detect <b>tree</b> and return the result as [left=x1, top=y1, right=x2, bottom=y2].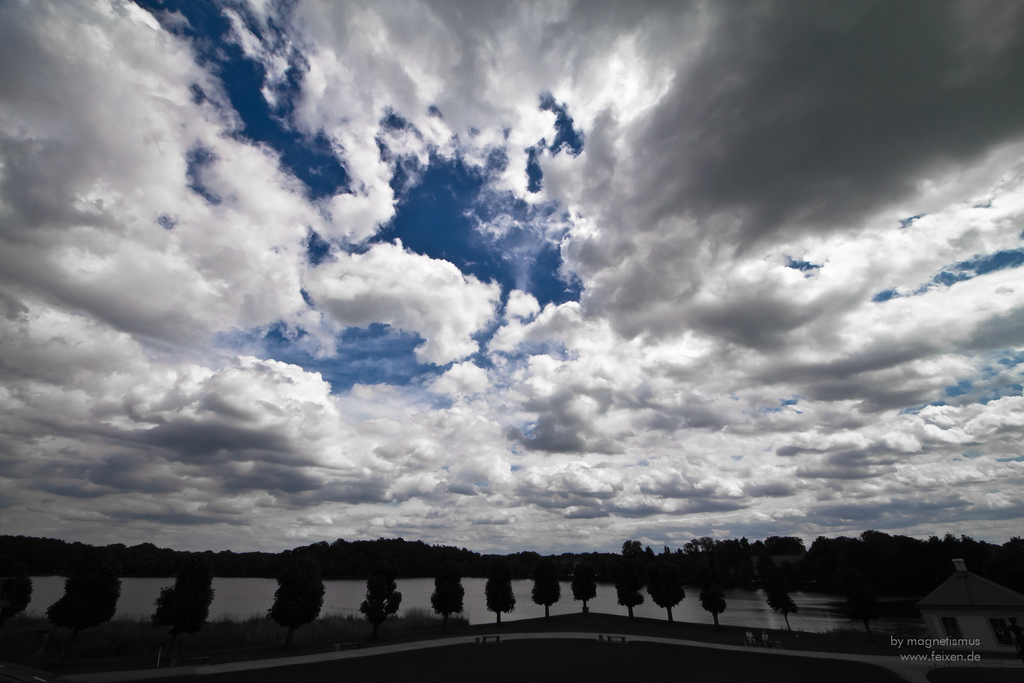
[left=261, top=570, right=324, bottom=629].
